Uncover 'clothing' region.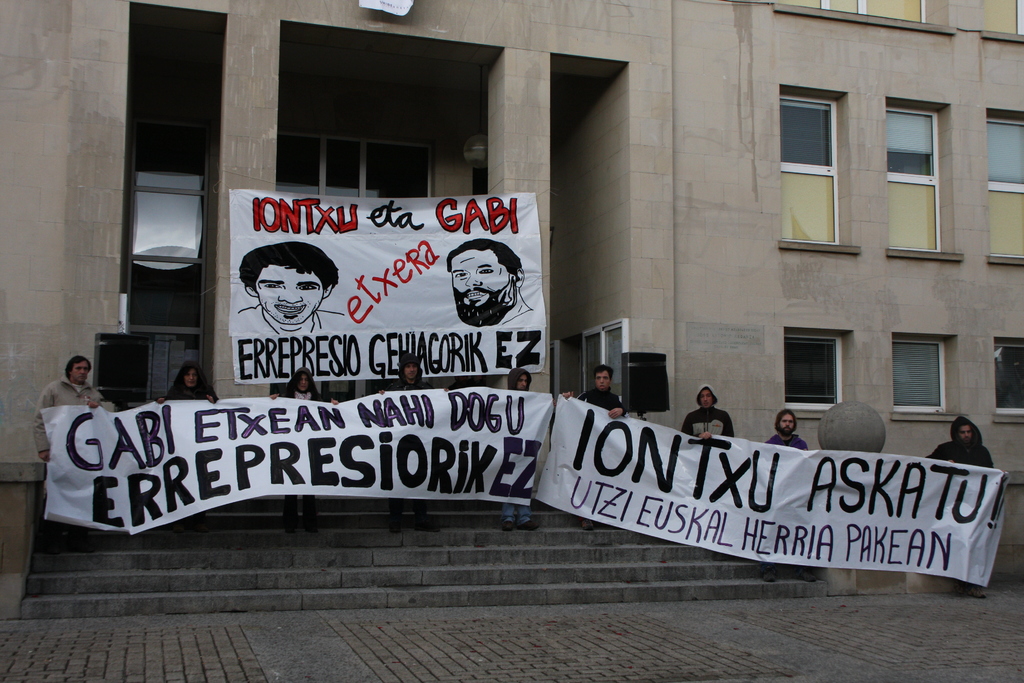
Uncovered: (771, 431, 804, 451).
